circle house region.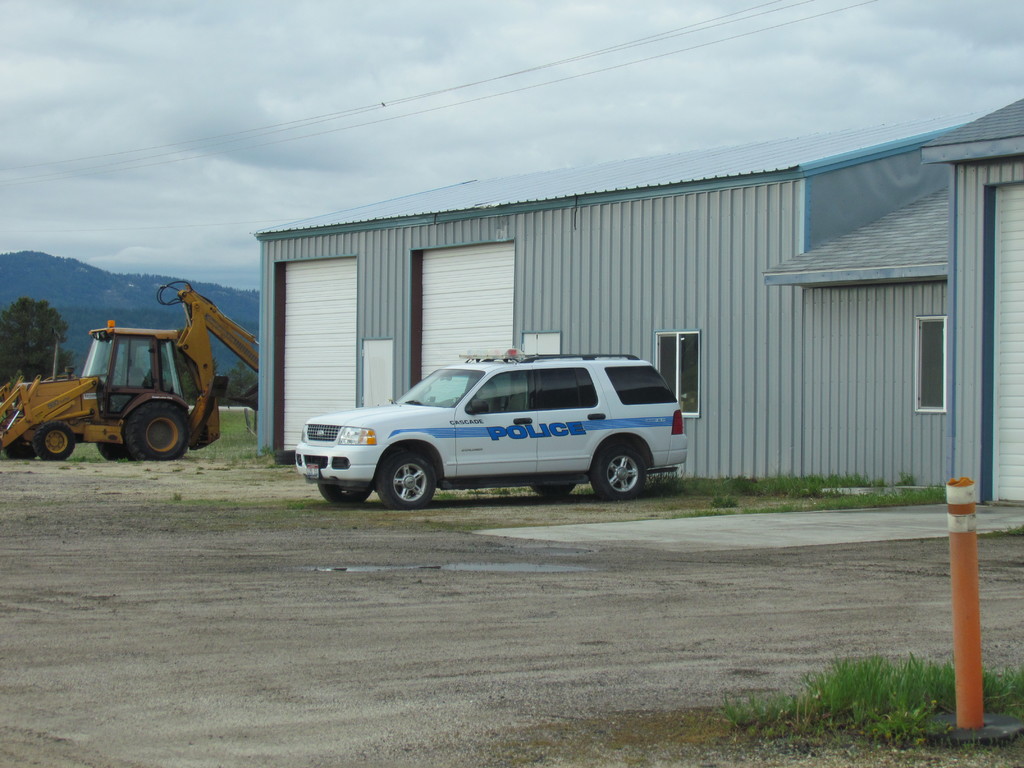
Region: pyautogui.locateOnScreen(252, 94, 1023, 507).
